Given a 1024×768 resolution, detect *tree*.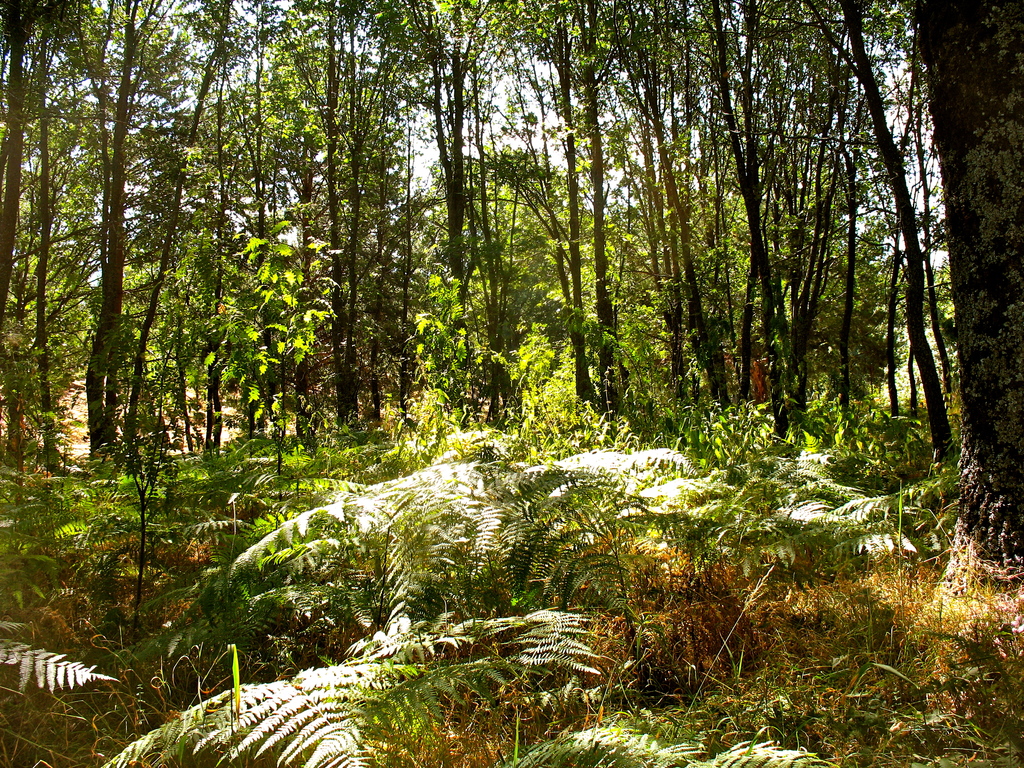
box(265, 6, 401, 516).
